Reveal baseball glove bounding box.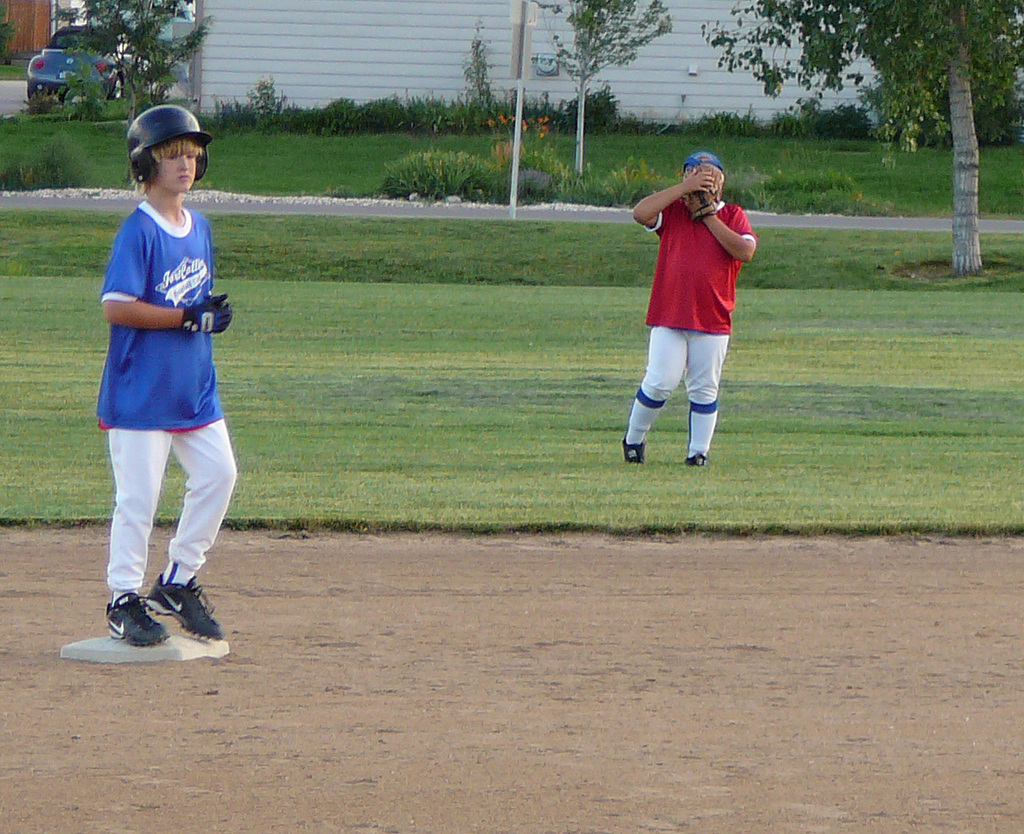
Revealed: 680, 186, 720, 219.
